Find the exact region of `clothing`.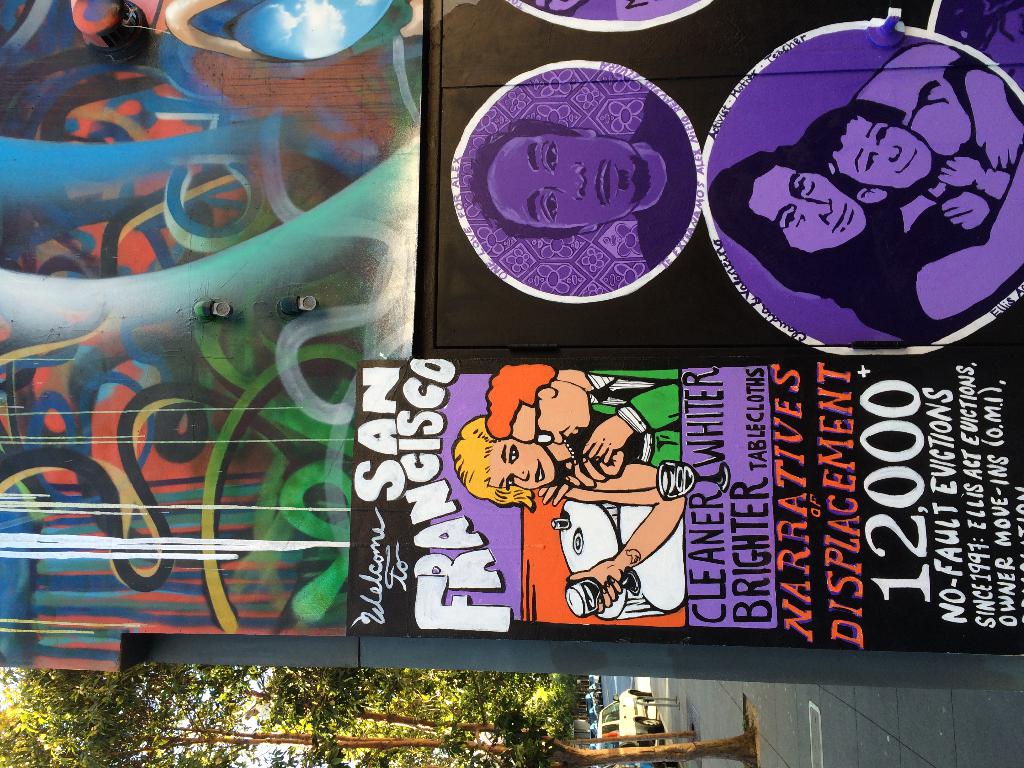
Exact region: pyautogui.locateOnScreen(596, 368, 679, 468).
